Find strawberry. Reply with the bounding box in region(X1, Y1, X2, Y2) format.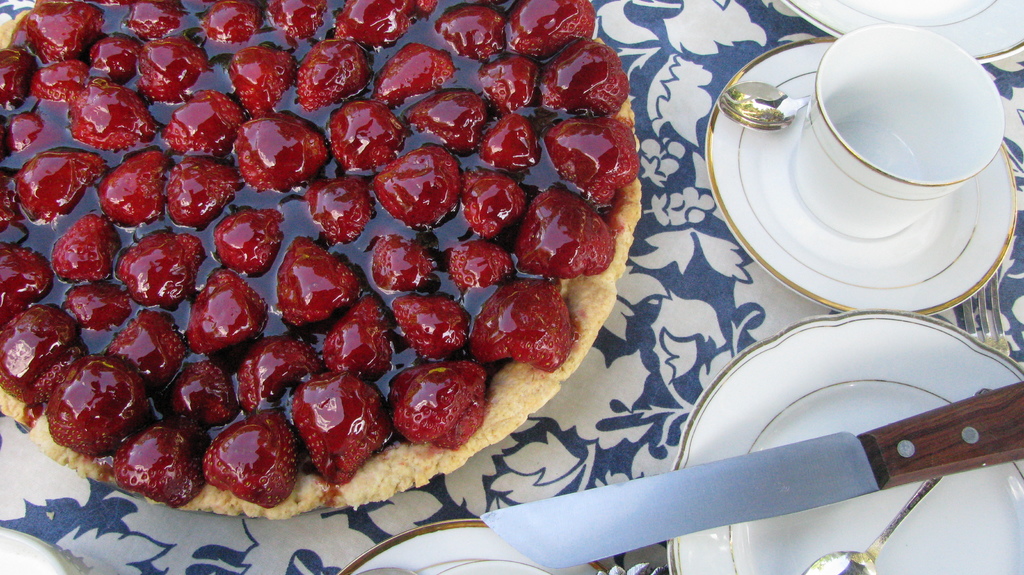
region(332, 104, 406, 175).
